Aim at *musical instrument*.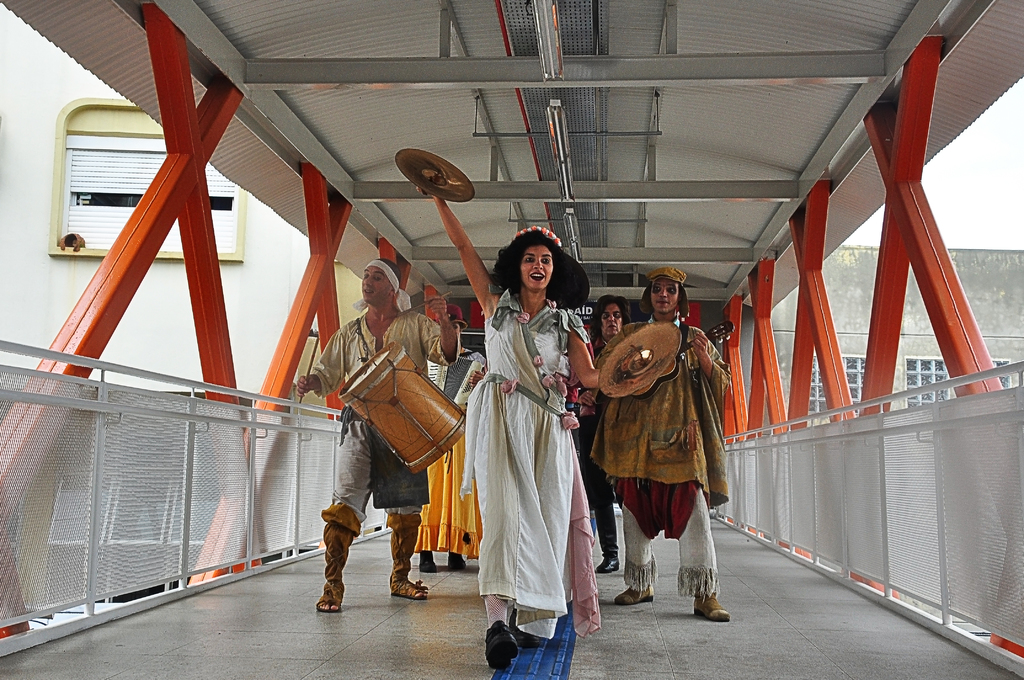
Aimed at box(390, 145, 479, 208).
